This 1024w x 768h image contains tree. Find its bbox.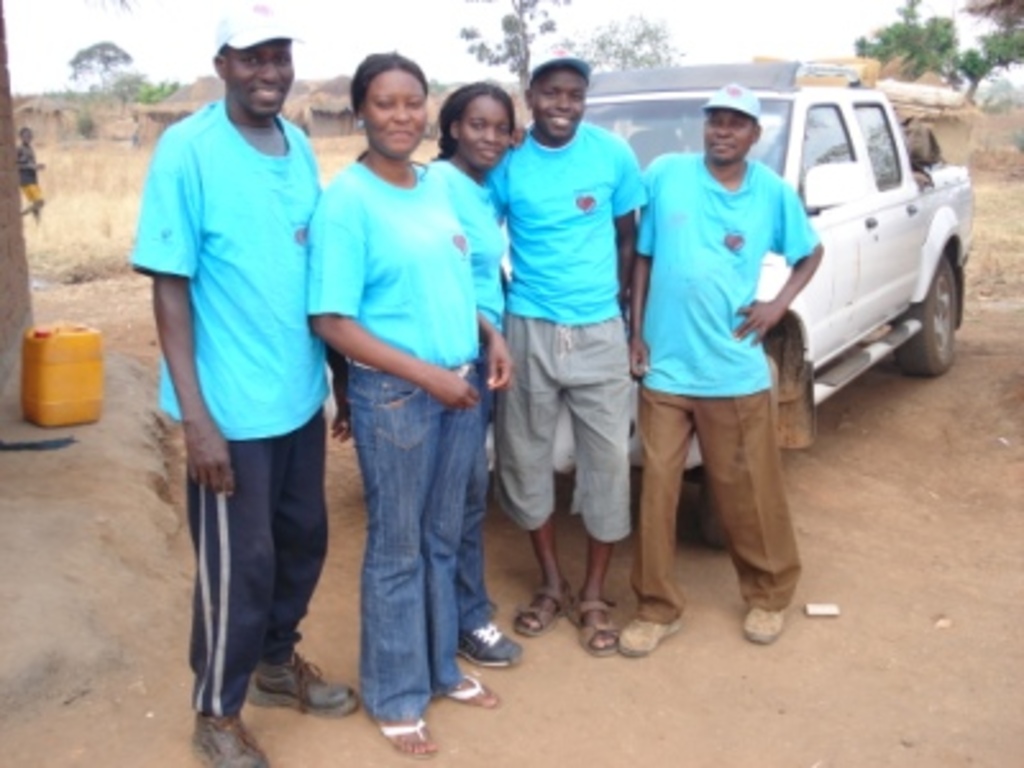
left=461, top=0, right=550, bottom=82.
